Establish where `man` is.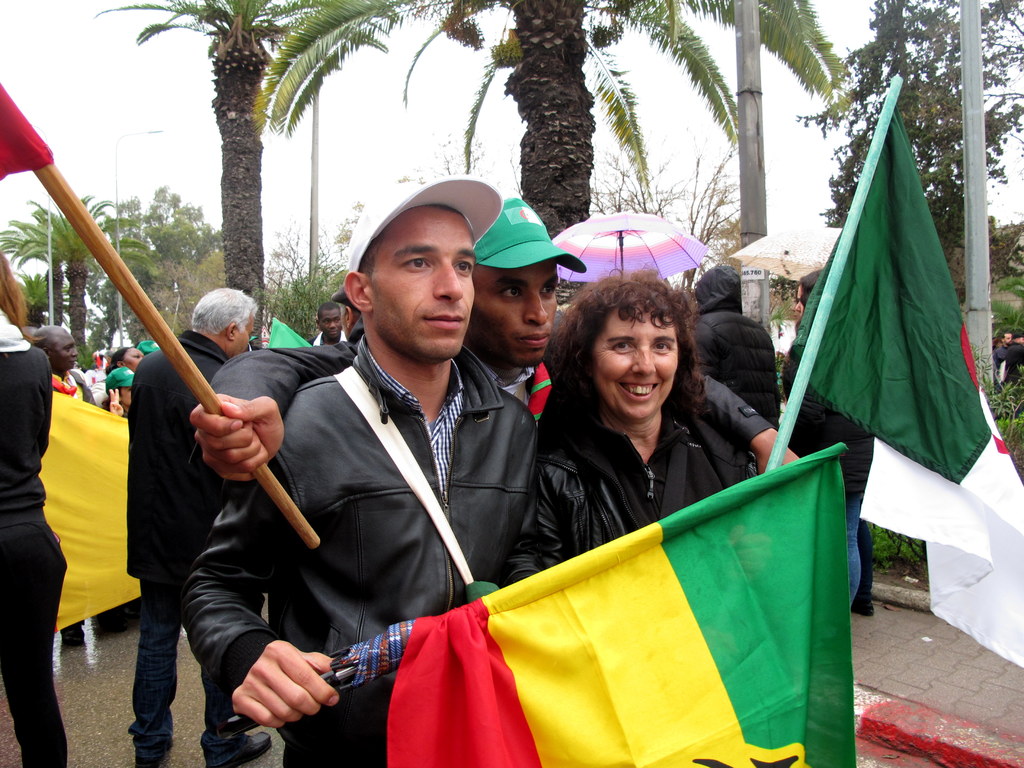
Established at 178 178 541 767.
